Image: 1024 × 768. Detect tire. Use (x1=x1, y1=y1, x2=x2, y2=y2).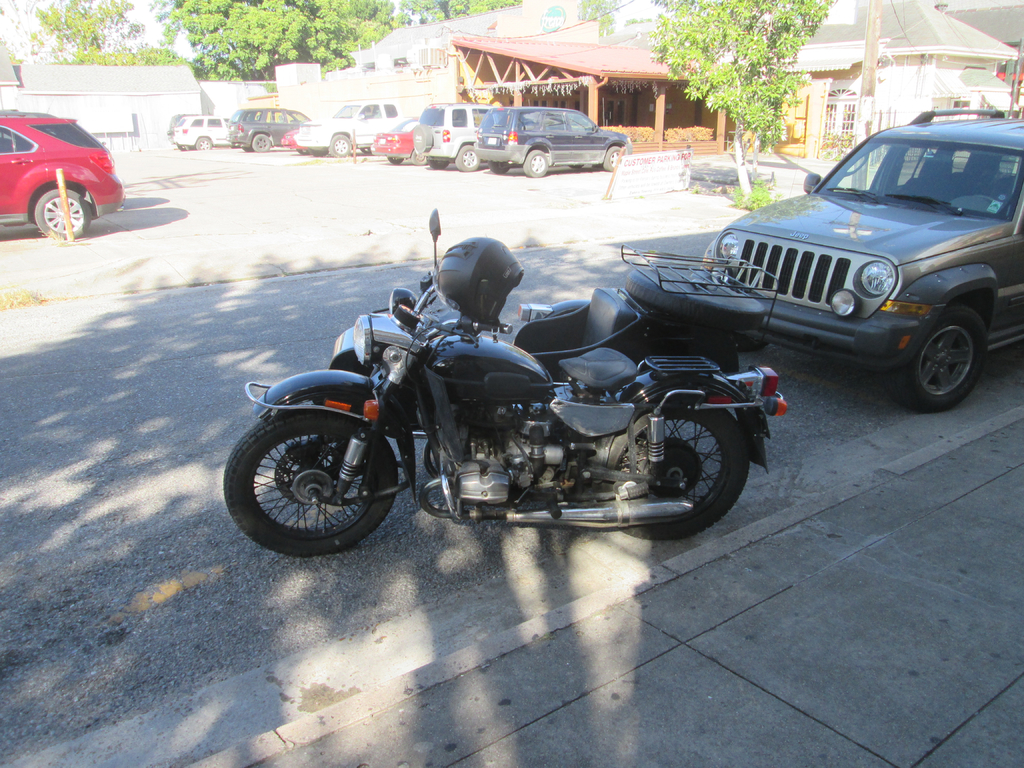
(x1=604, y1=387, x2=750, y2=540).
